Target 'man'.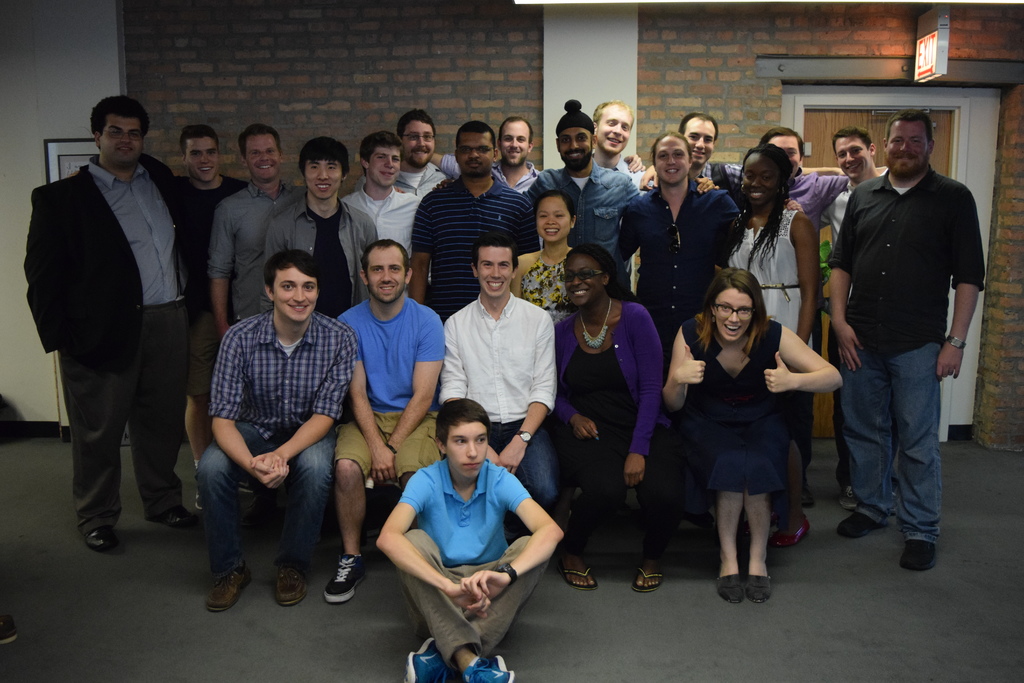
Target region: pyautogui.locateOnScreen(585, 98, 647, 293).
